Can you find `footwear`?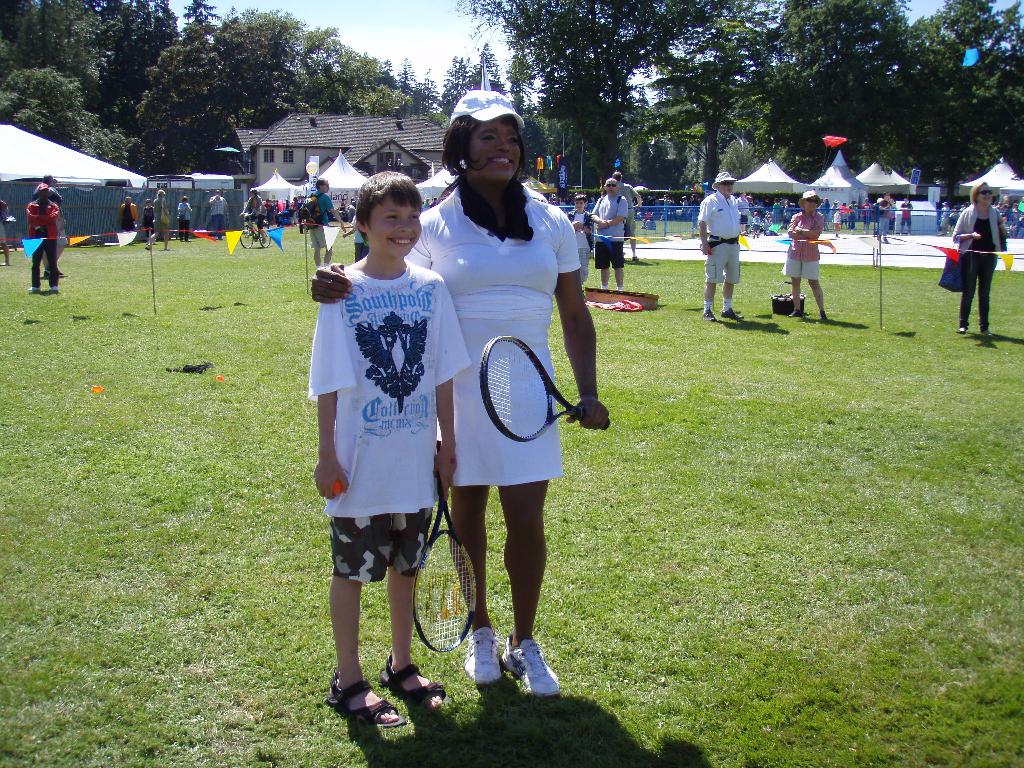
Yes, bounding box: crop(52, 284, 58, 290).
